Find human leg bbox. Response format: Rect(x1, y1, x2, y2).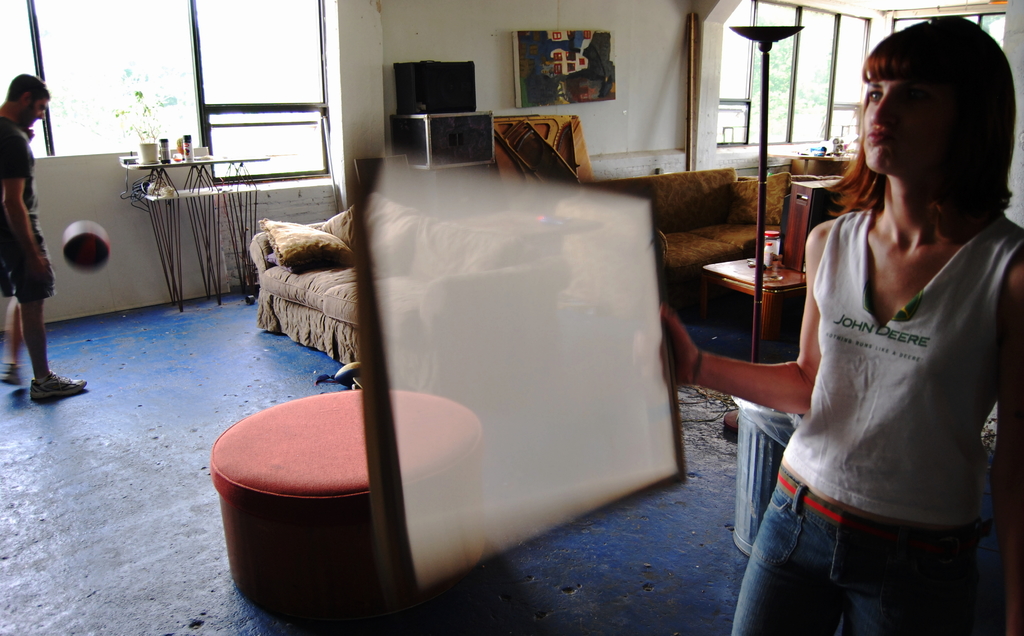
Rect(0, 291, 24, 379).
